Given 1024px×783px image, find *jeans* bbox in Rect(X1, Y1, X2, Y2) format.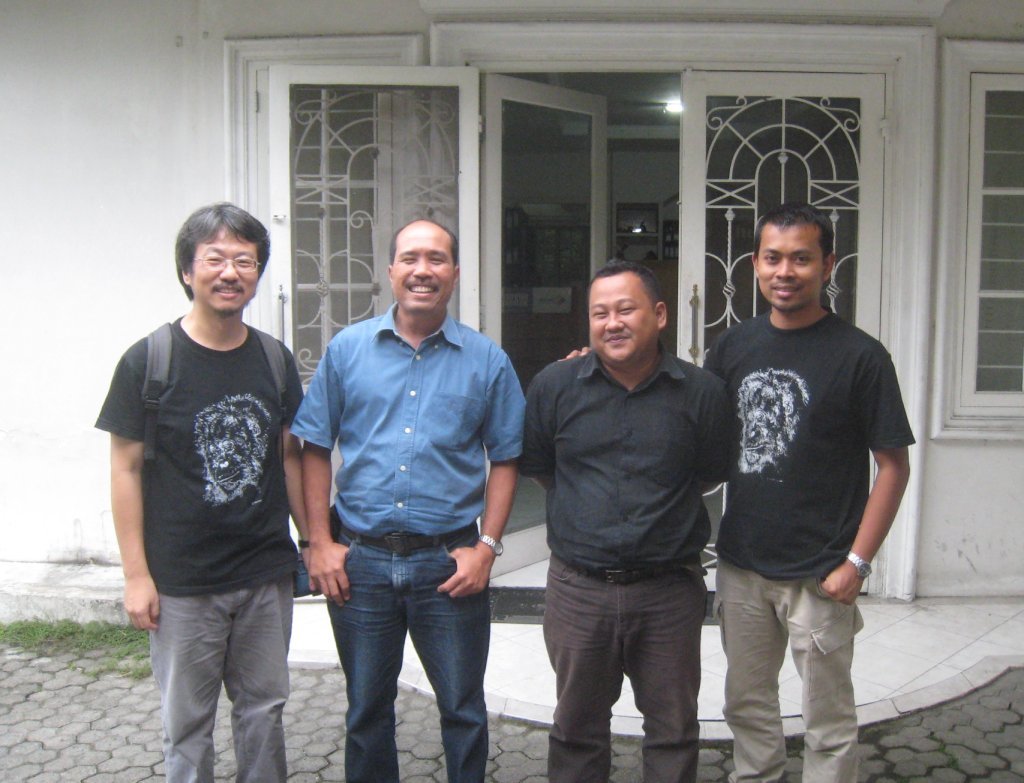
Rect(302, 538, 501, 782).
